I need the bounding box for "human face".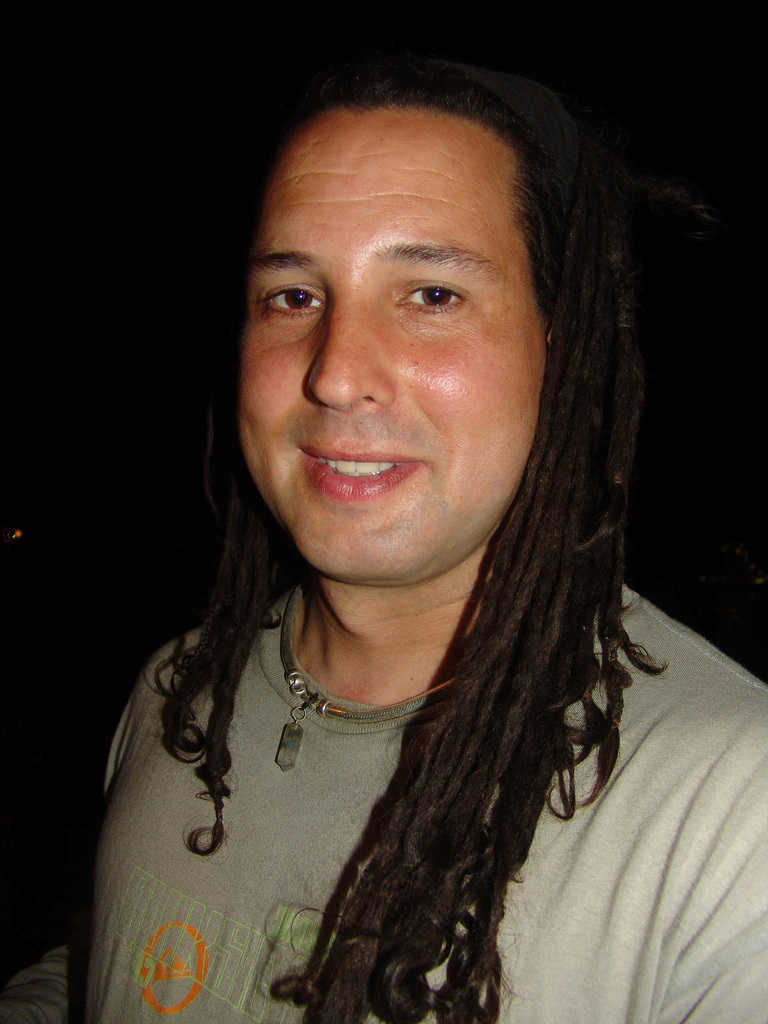
Here it is: bbox(241, 97, 548, 573).
